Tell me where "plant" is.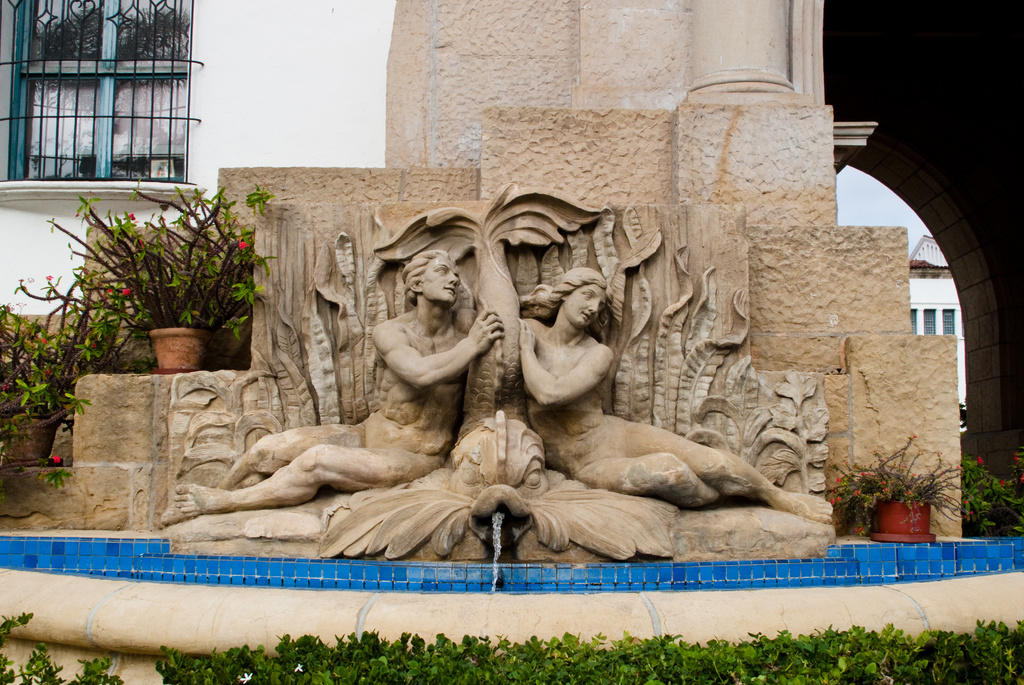
"plant" is at (left=12, top=165, right=279, bottom=371).
